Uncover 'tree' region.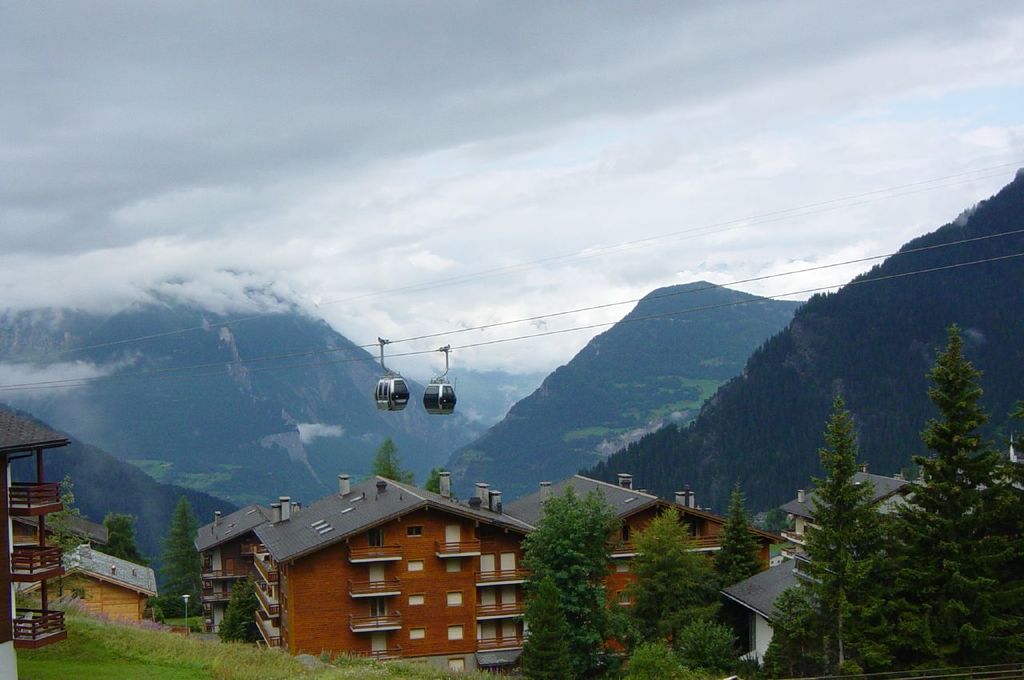
Uncovered: region(762, 383, 900, 679).
